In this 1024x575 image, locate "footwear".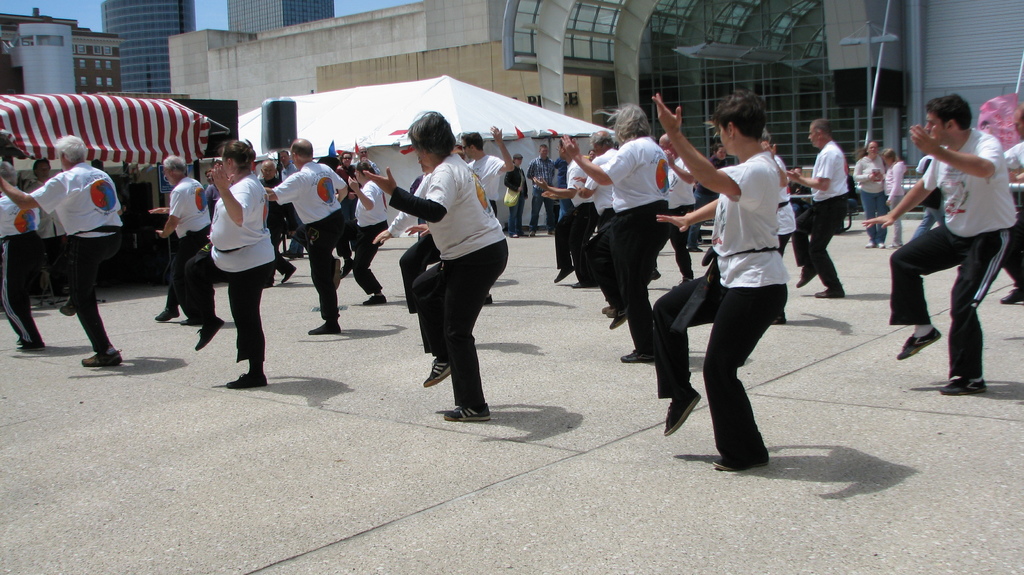
Bounding box: [x1=161, y1=288, x2=189, y2=323].
